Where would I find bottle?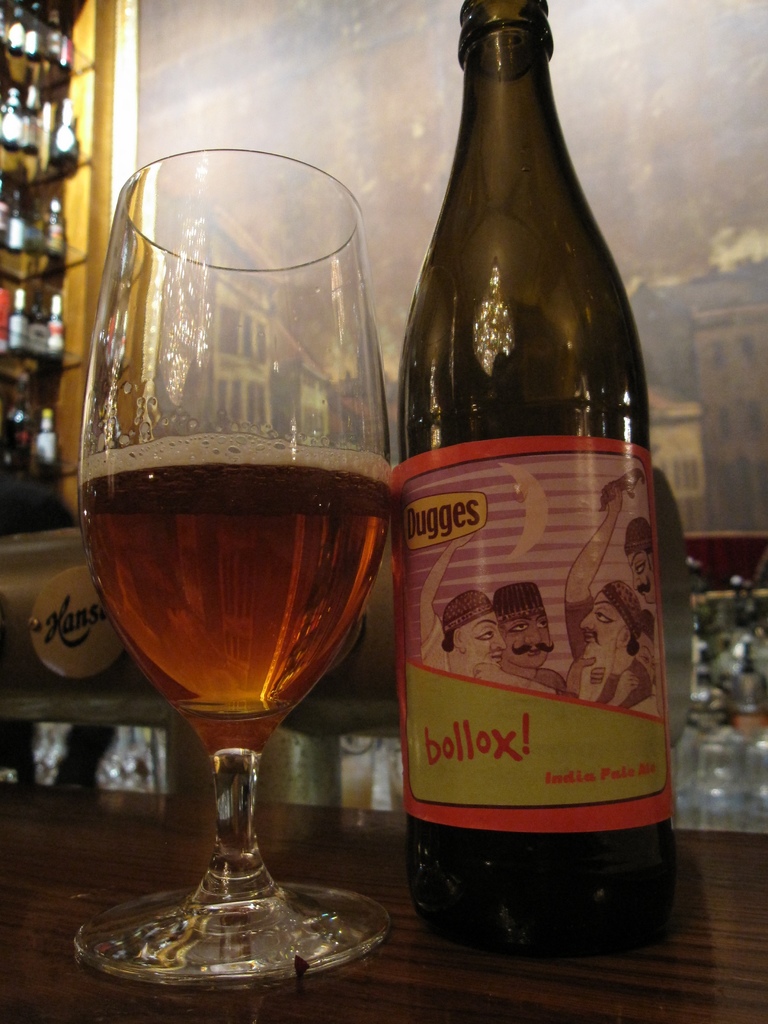
At 26/297/52/355.
